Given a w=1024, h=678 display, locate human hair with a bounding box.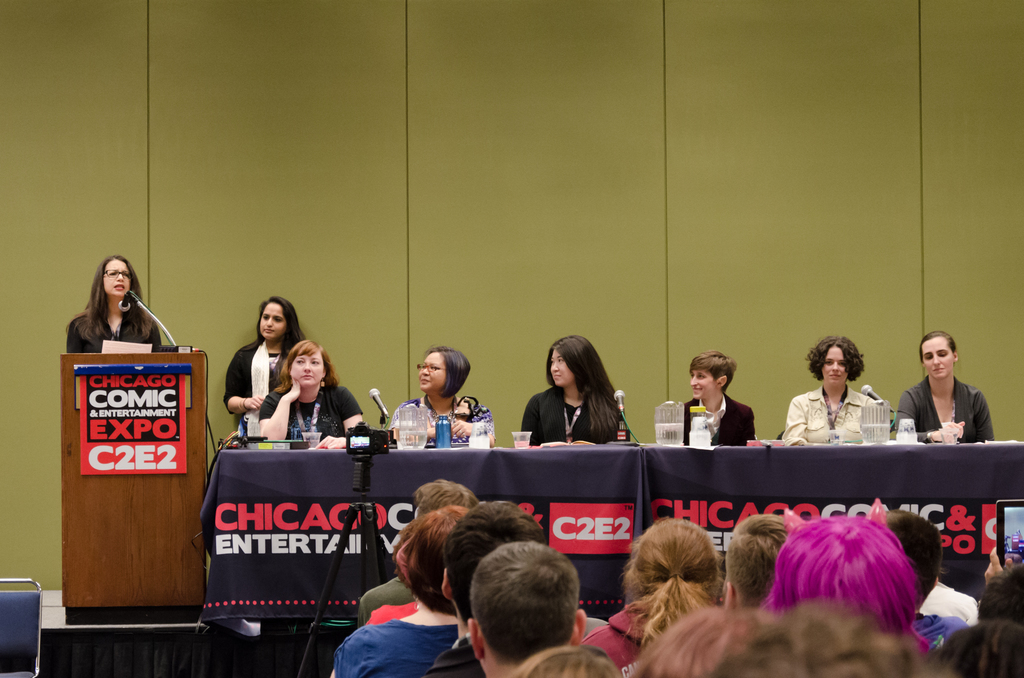
Located: bbox=[806, 330, 863, 385].
